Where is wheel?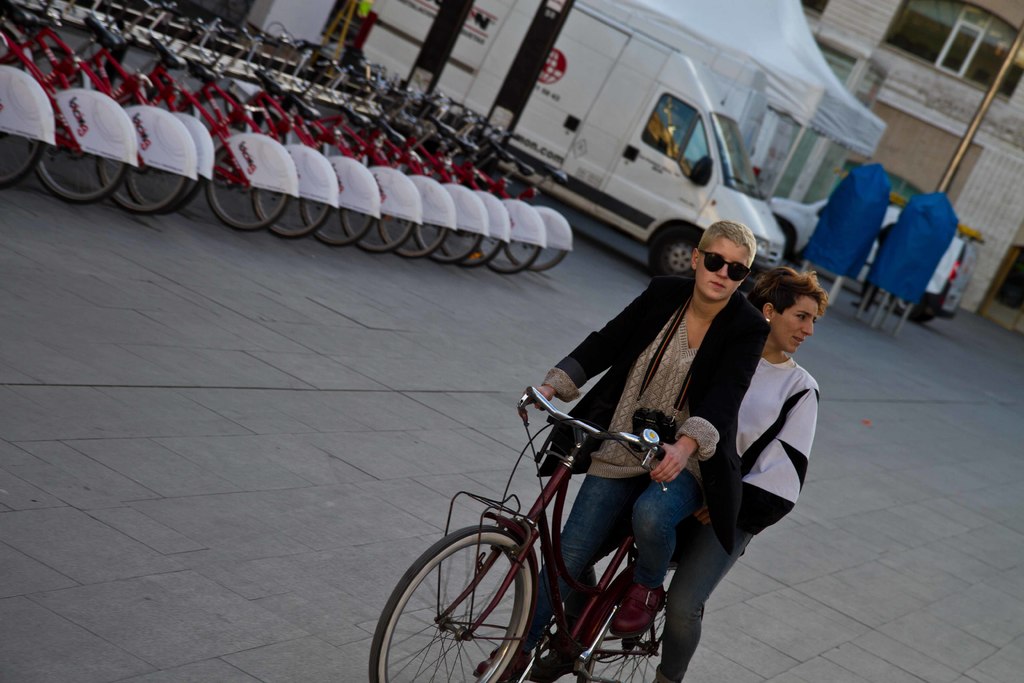
(588, 557, 709, 682).
